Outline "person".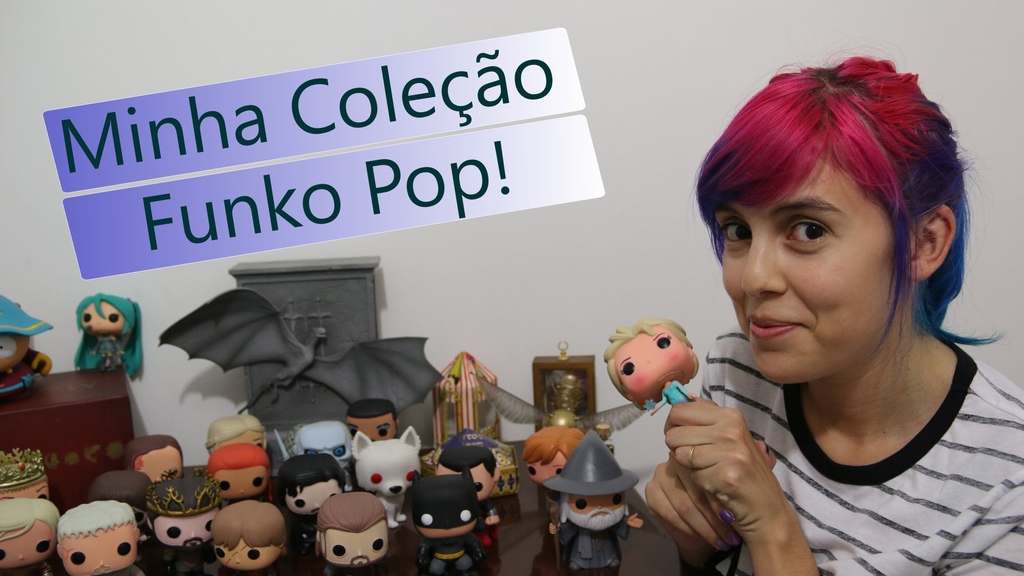
Outline: rect(435, 444, 499, 565).
